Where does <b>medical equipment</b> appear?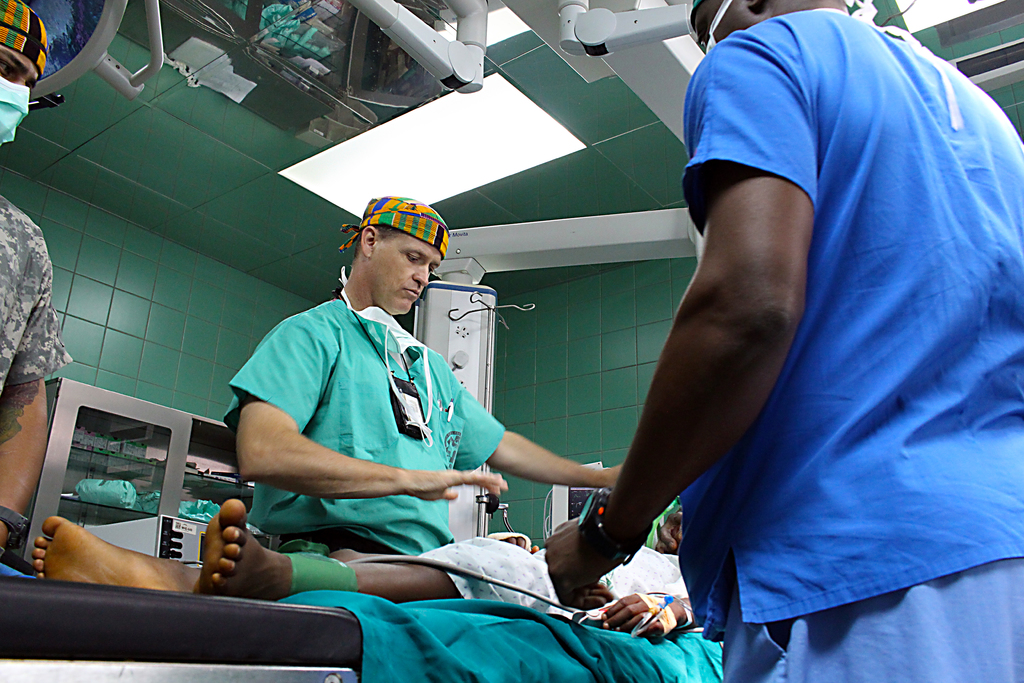
Appears at box(8, 375, 258, 568).
